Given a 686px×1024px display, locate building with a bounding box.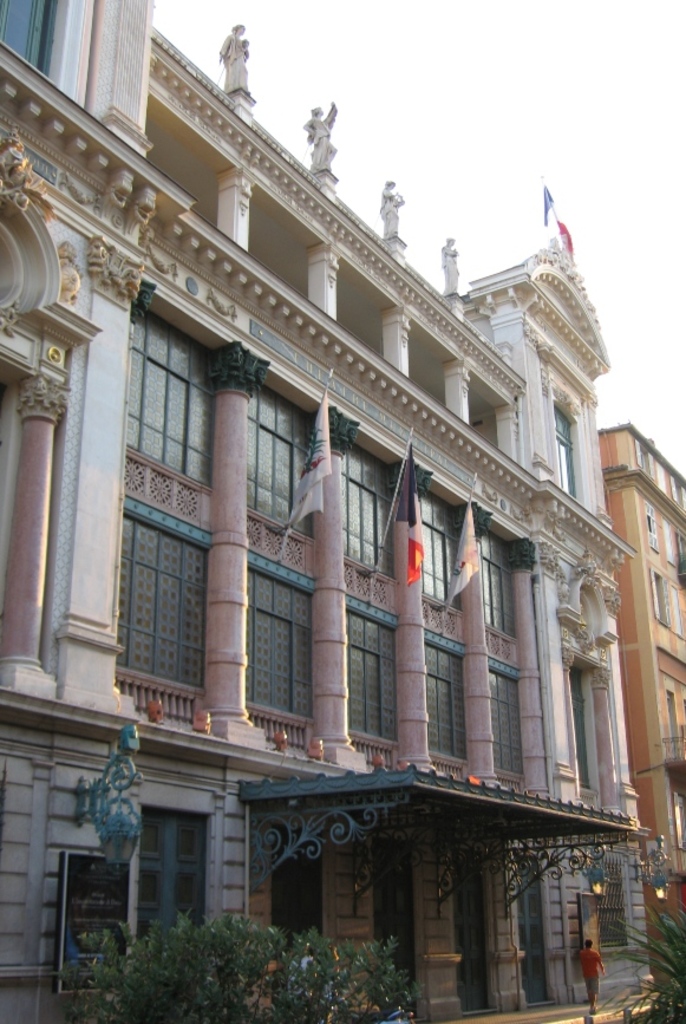
Located: <region>0, 0, 633, 1023</region>.
